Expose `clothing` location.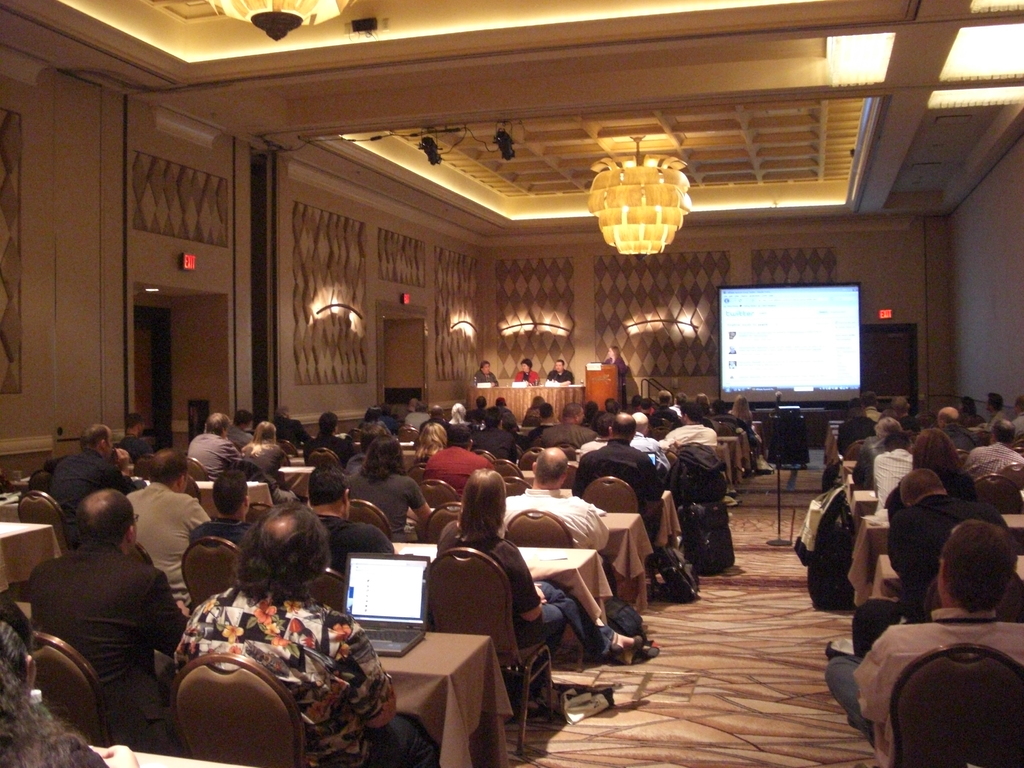
Exposed at [546,366,576,385].
